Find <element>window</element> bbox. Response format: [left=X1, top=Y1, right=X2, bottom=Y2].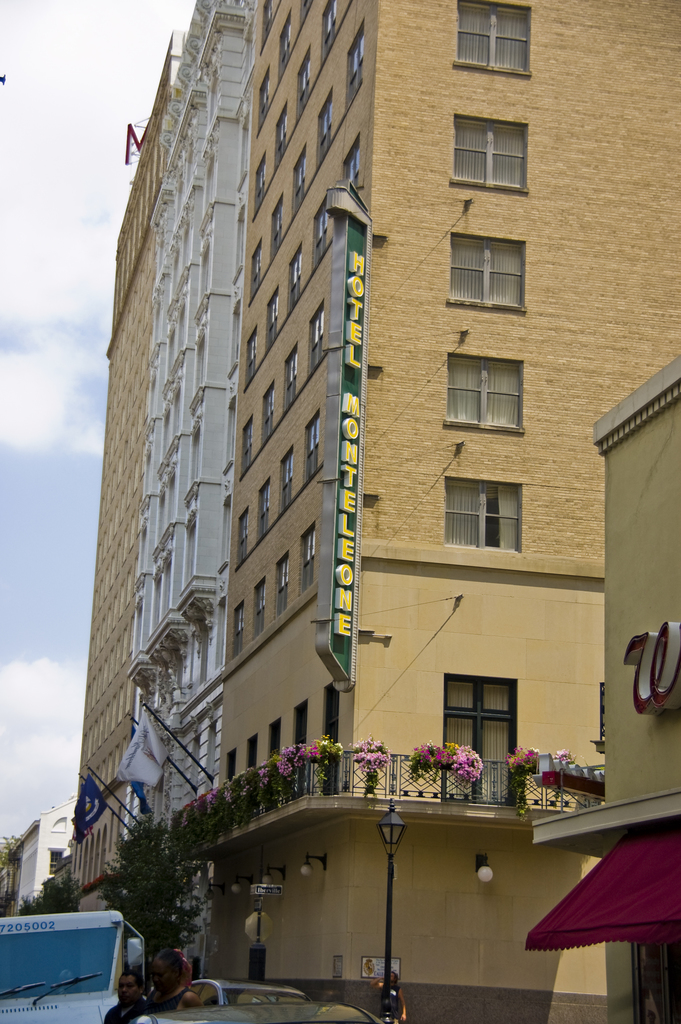
[left=267, top=282, right=275, bottom=355].
